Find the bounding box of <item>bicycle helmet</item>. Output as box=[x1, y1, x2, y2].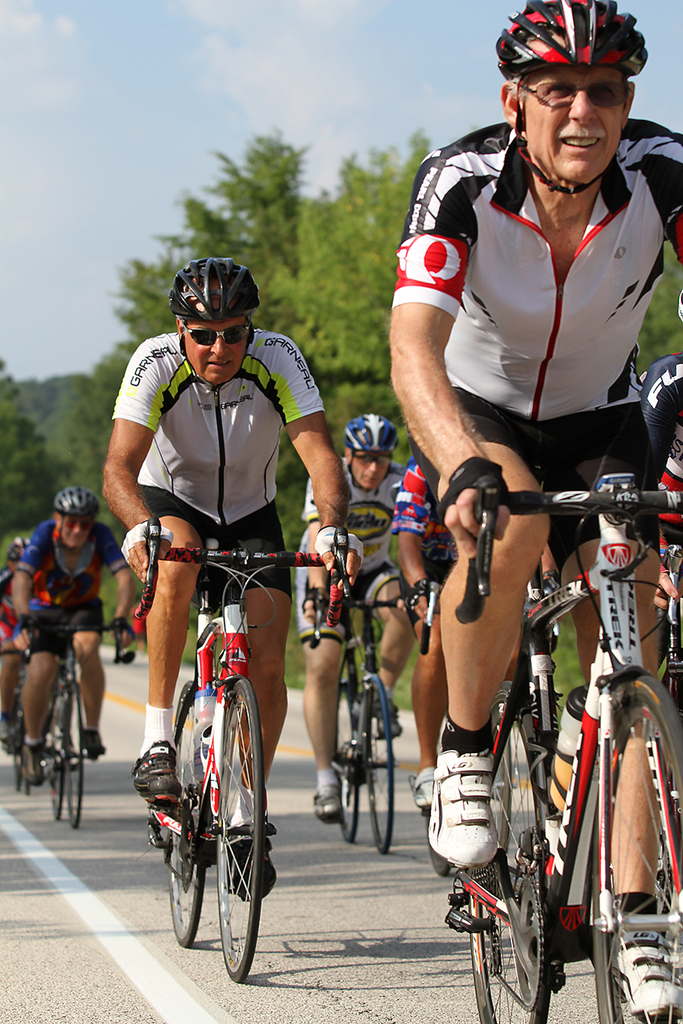
box=[334, 407, 395, 447].
